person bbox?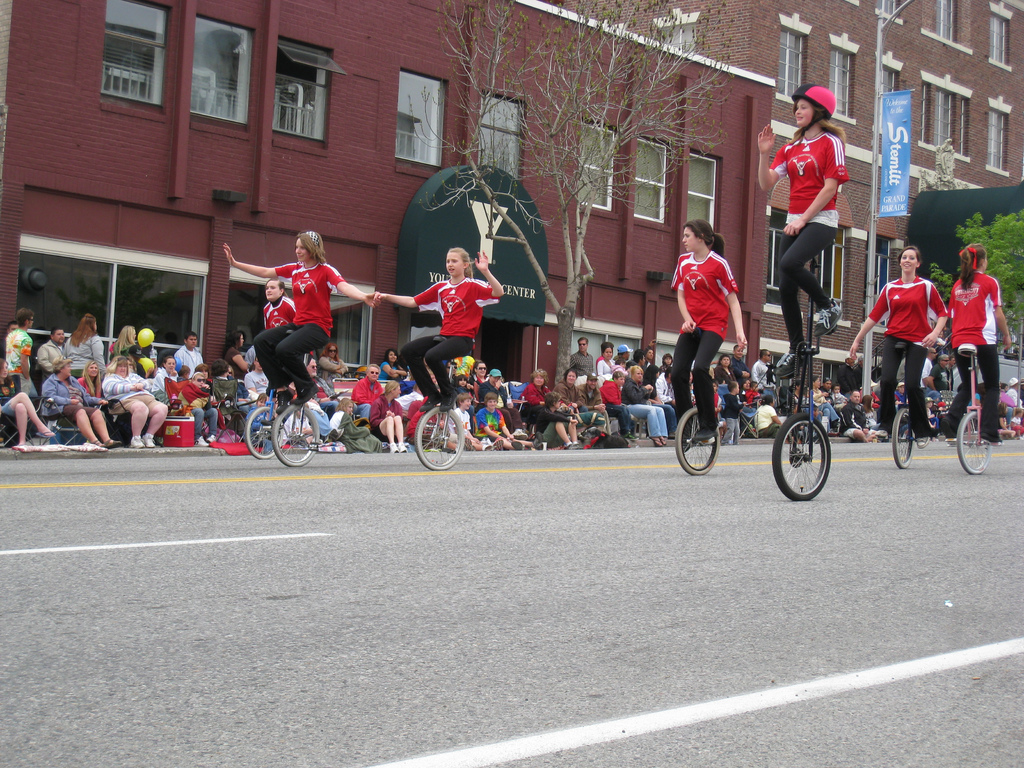
locate(371, 246, 507, 415)
